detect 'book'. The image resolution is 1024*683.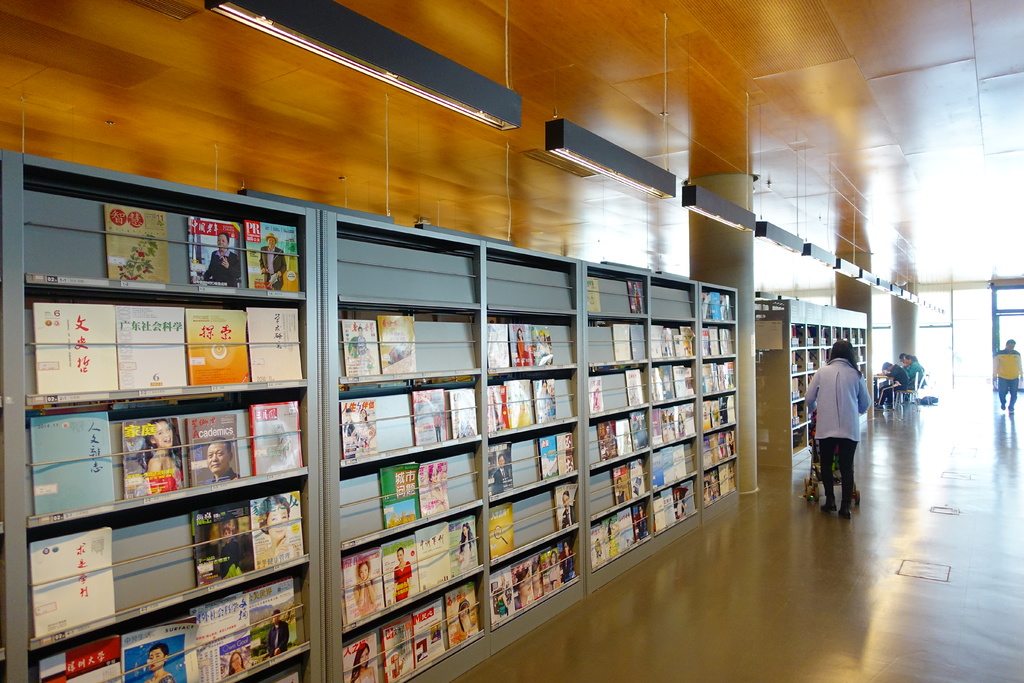
<region>548, 486, 588, 536</region>.
